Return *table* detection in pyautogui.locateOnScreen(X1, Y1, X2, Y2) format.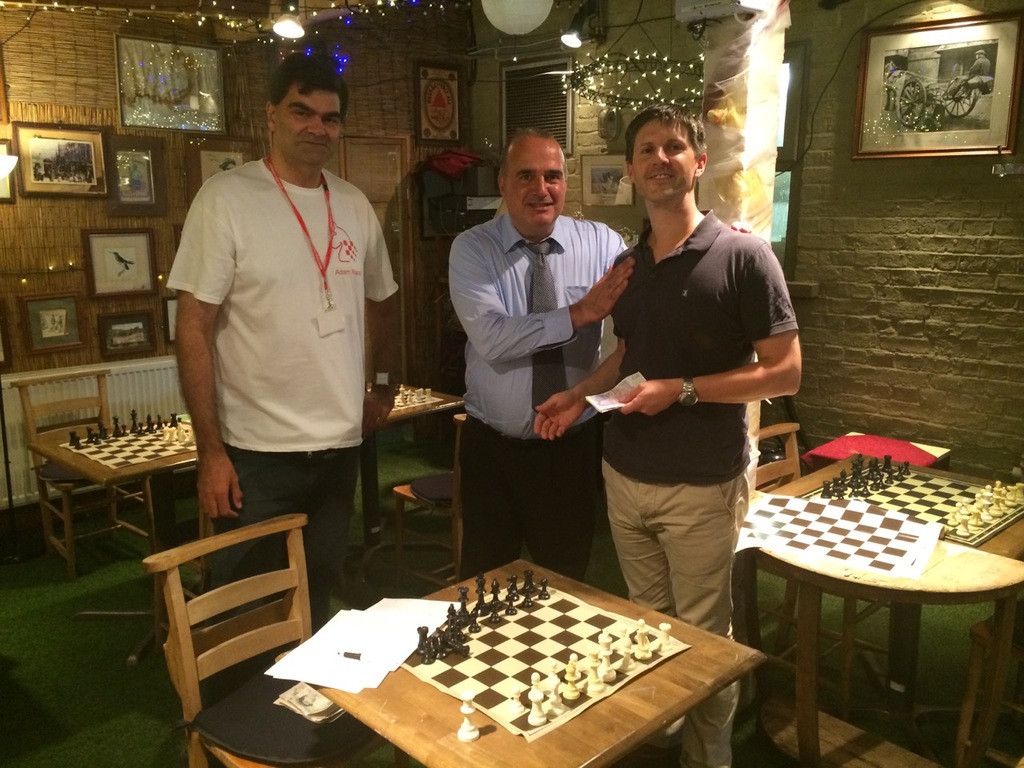
pyautogui.locateOnScreen(282, 554, 799, 767).
